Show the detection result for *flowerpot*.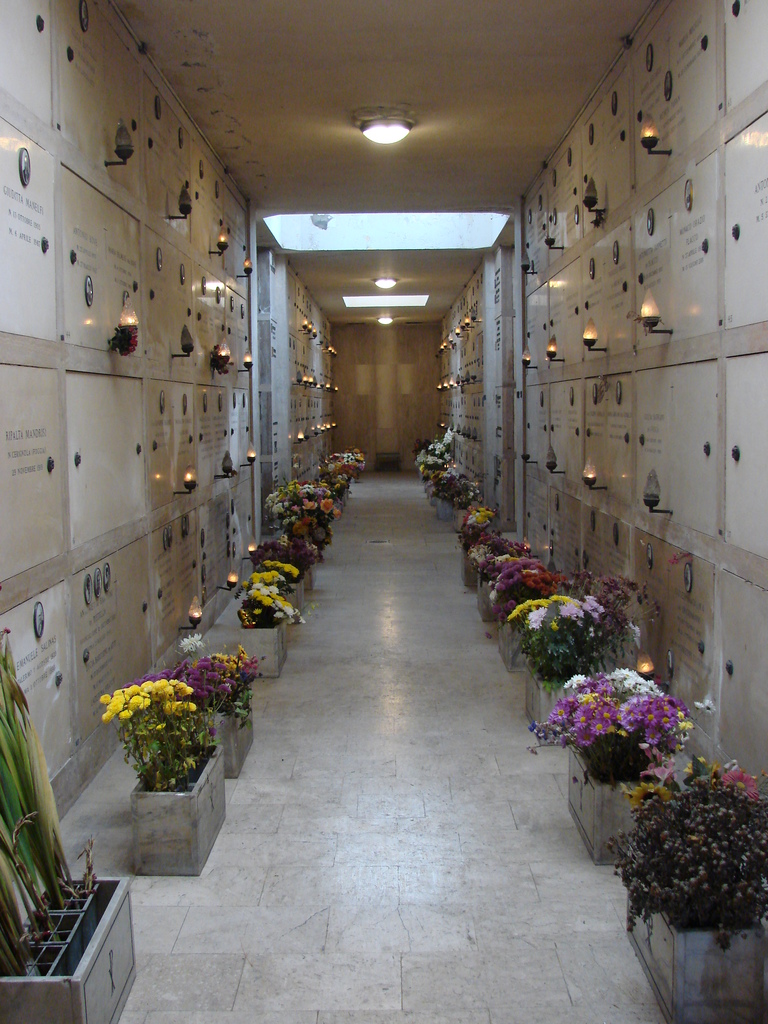
x1=553, y1=724, x2=681, y2=865.
